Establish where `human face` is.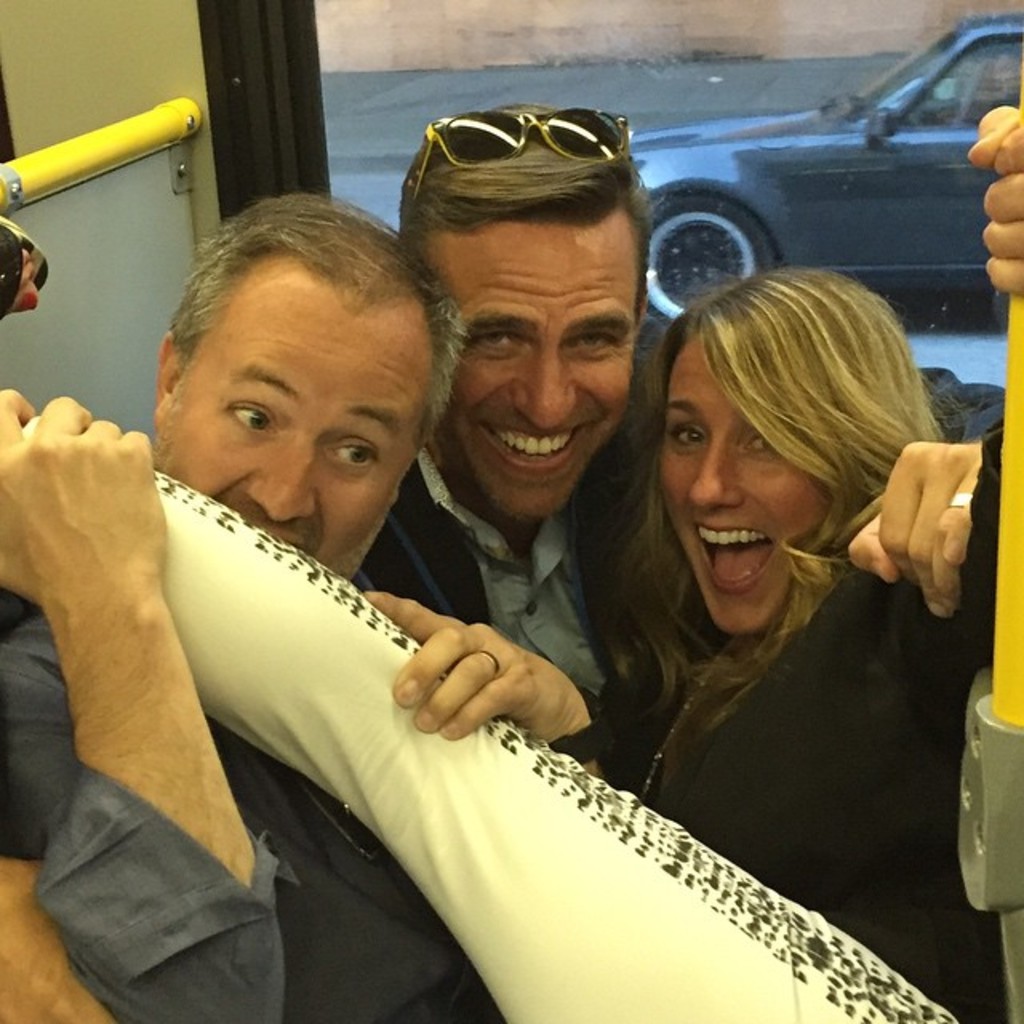
Established at box(430, 210, 640, 518).
